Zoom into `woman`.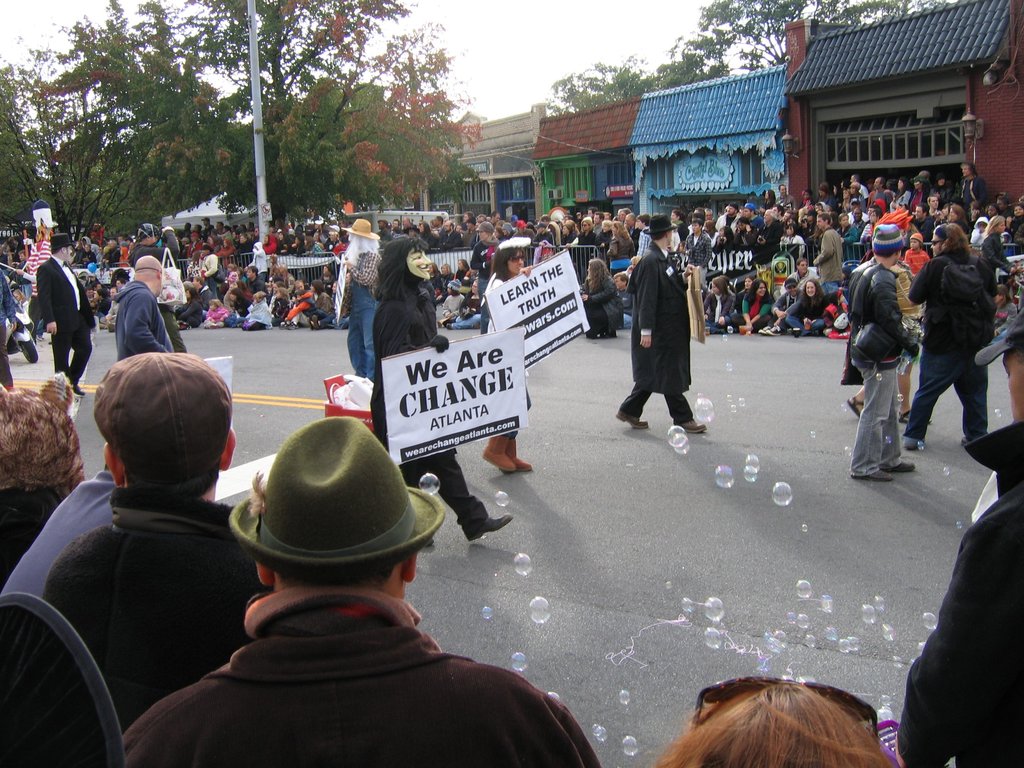
Zoom target: BBox(700, 275, 733, 336).
